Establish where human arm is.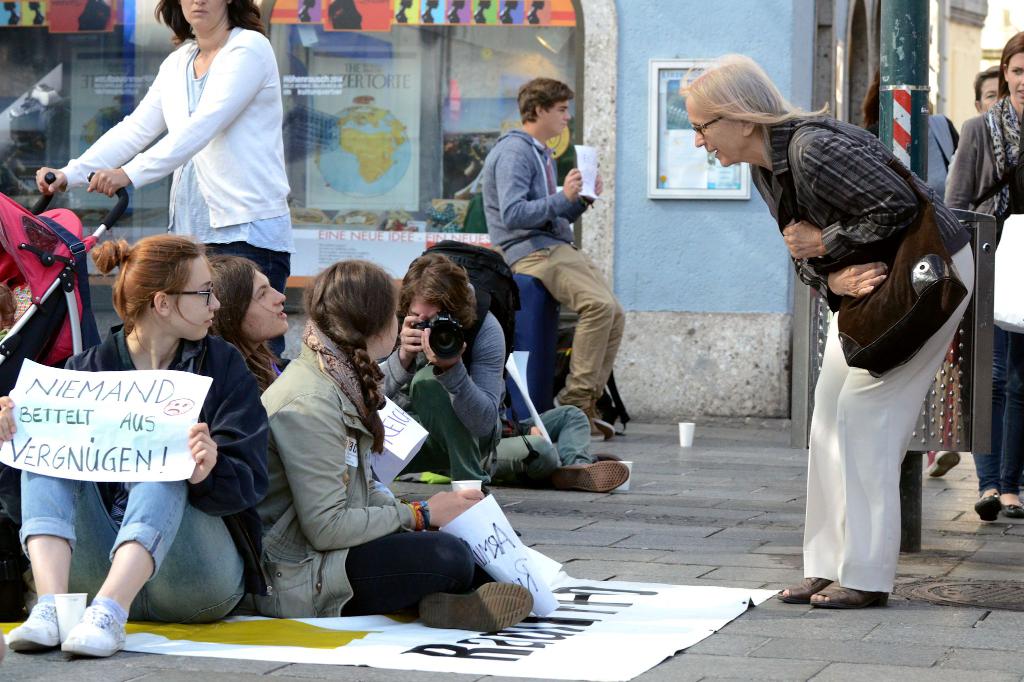
Established at (x1=370, y1=314, x2=422, y2=398).
